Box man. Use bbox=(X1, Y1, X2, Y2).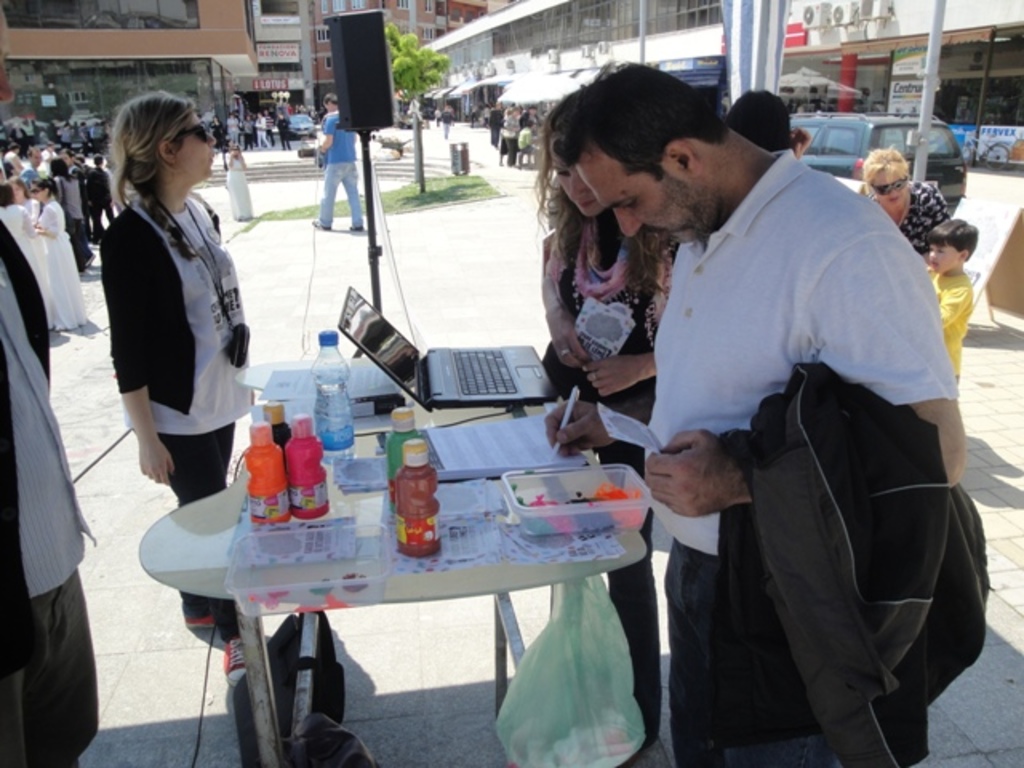
bbox=(58, 147, 88, 240).
